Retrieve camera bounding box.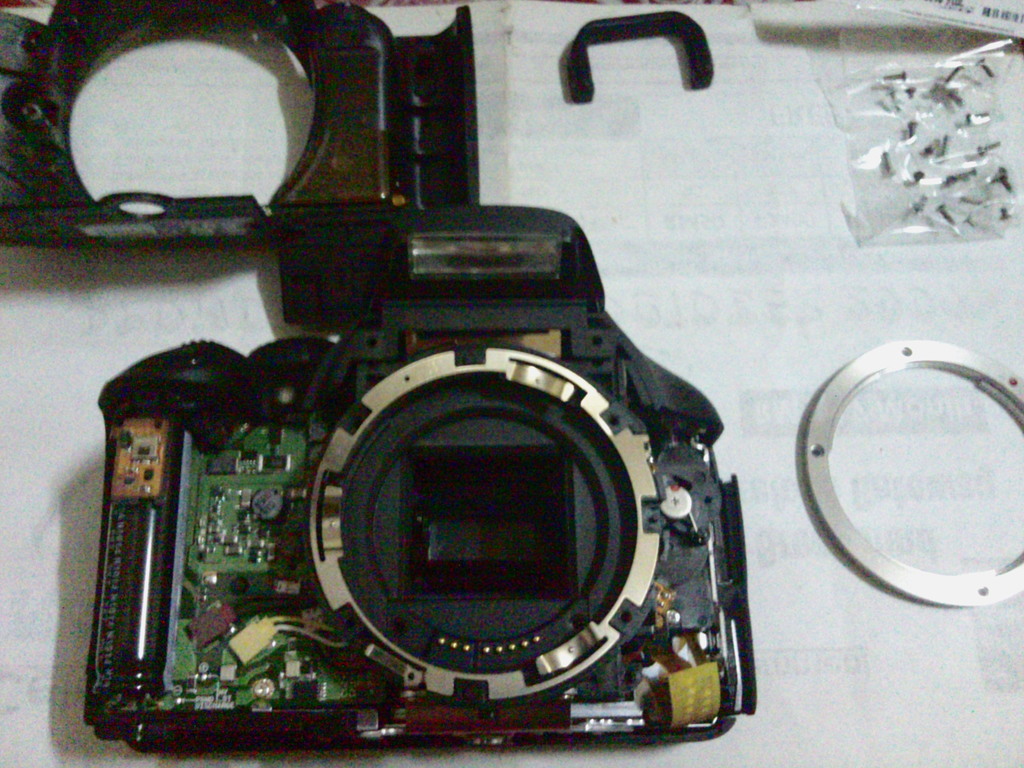
Bounding box: <region>96, 197, 762, 749</region>.
